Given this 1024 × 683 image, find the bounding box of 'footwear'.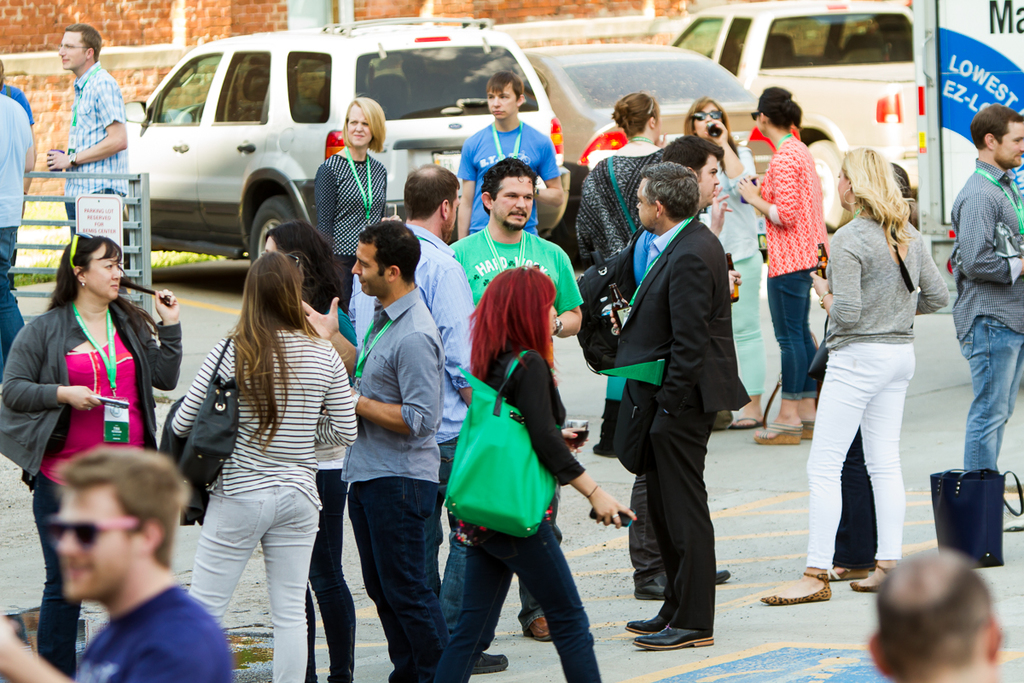
[715,569,731,584].
